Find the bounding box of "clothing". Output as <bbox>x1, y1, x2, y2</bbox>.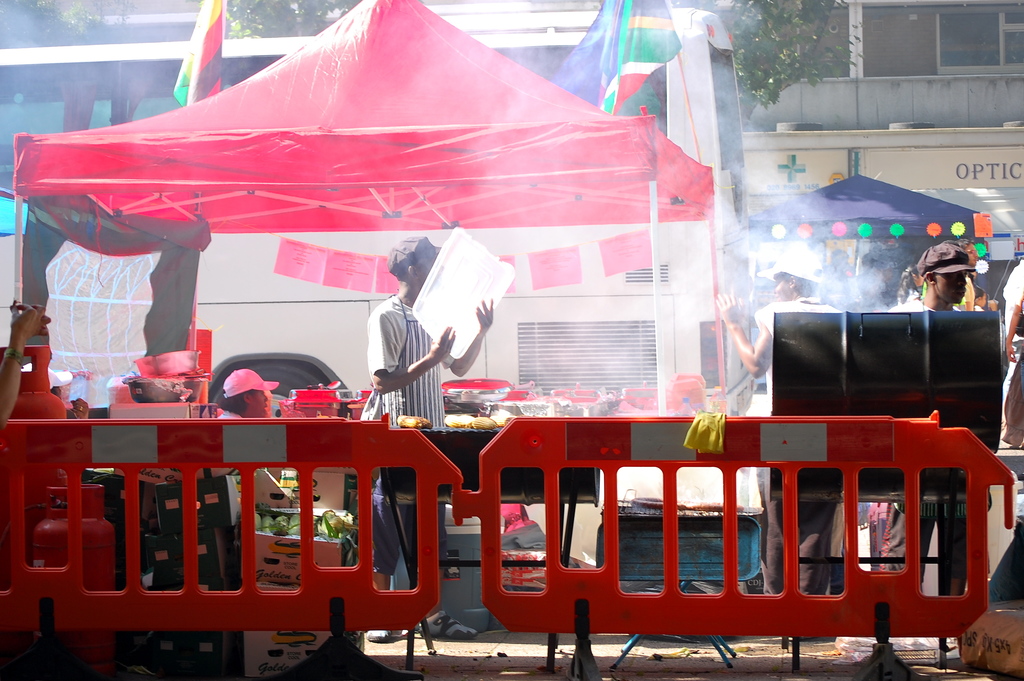
<bbox>352, 268, 447, 427</bbox>.
